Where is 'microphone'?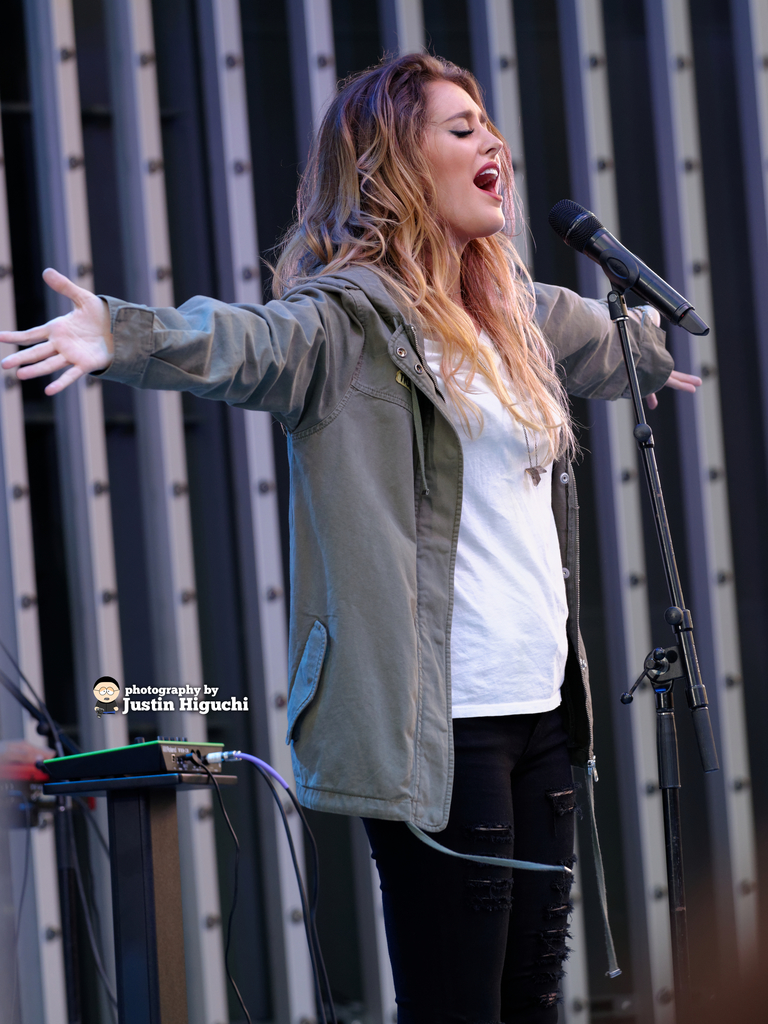
(550,197,707,362).
